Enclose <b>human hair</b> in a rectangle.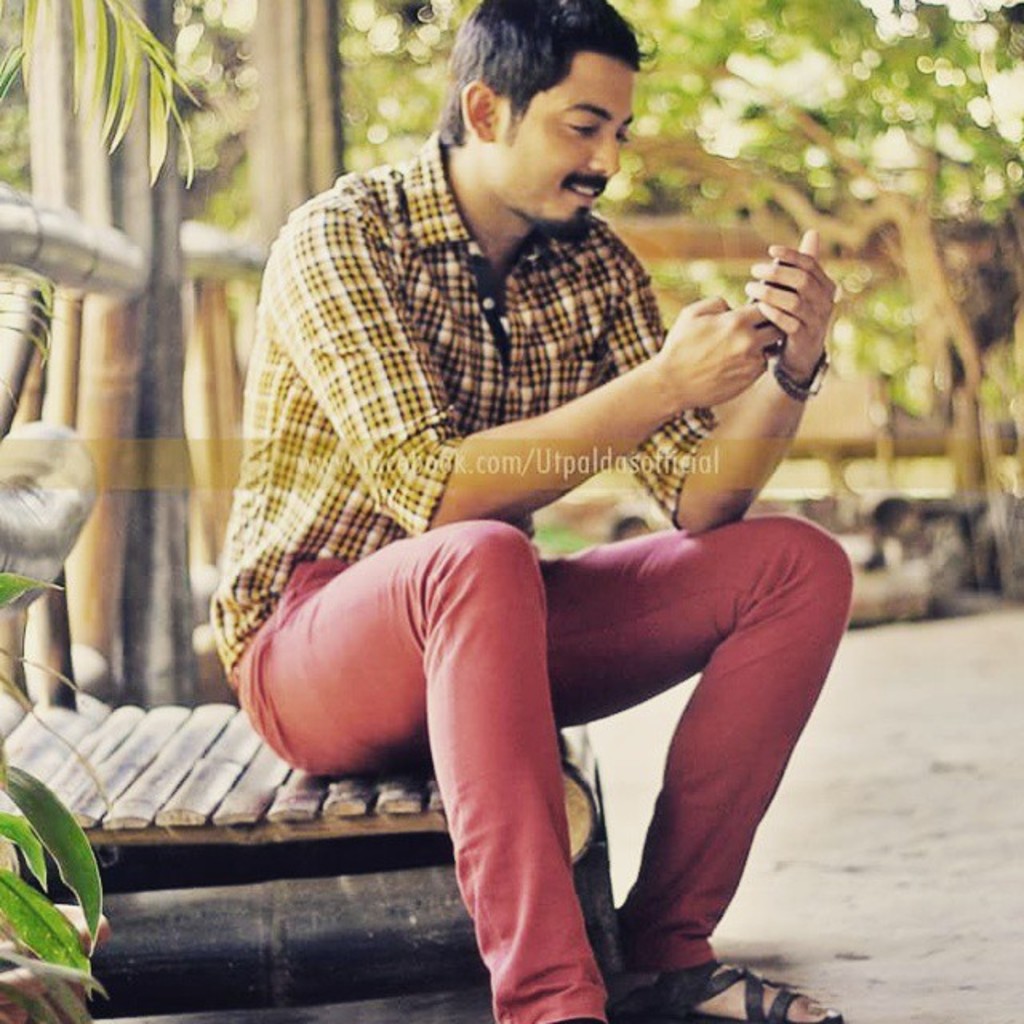
<box>442,14,653,181</box>.
